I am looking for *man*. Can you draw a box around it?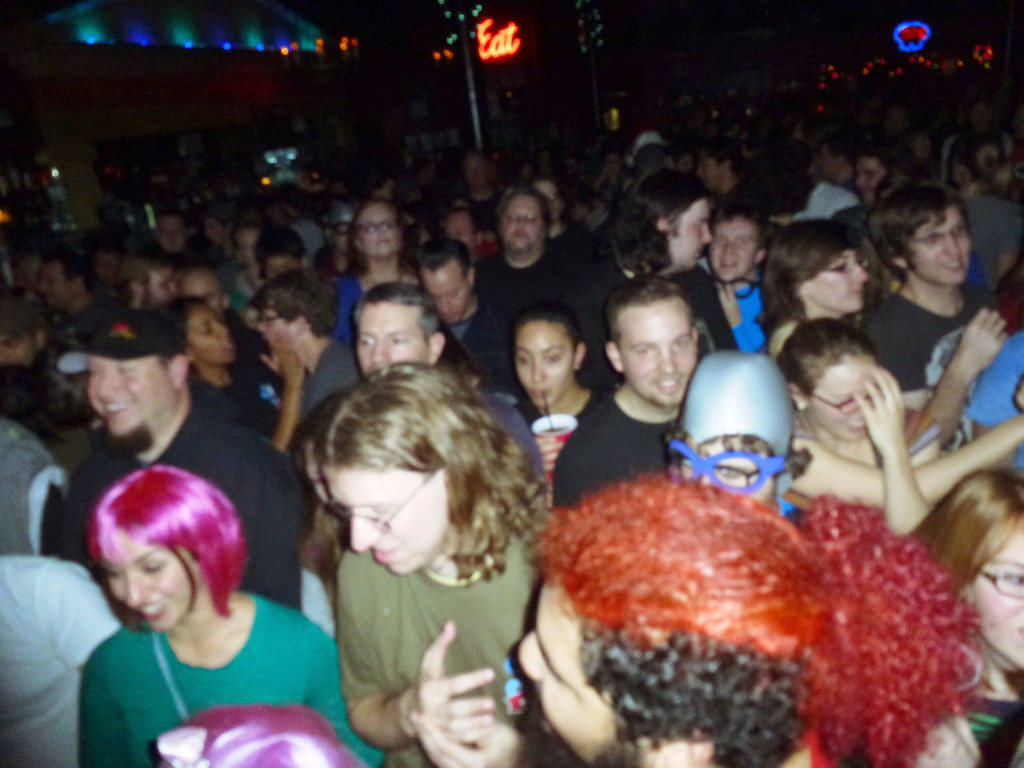
Sure, the bounding box is locate(869, 191, 1012, 454).
